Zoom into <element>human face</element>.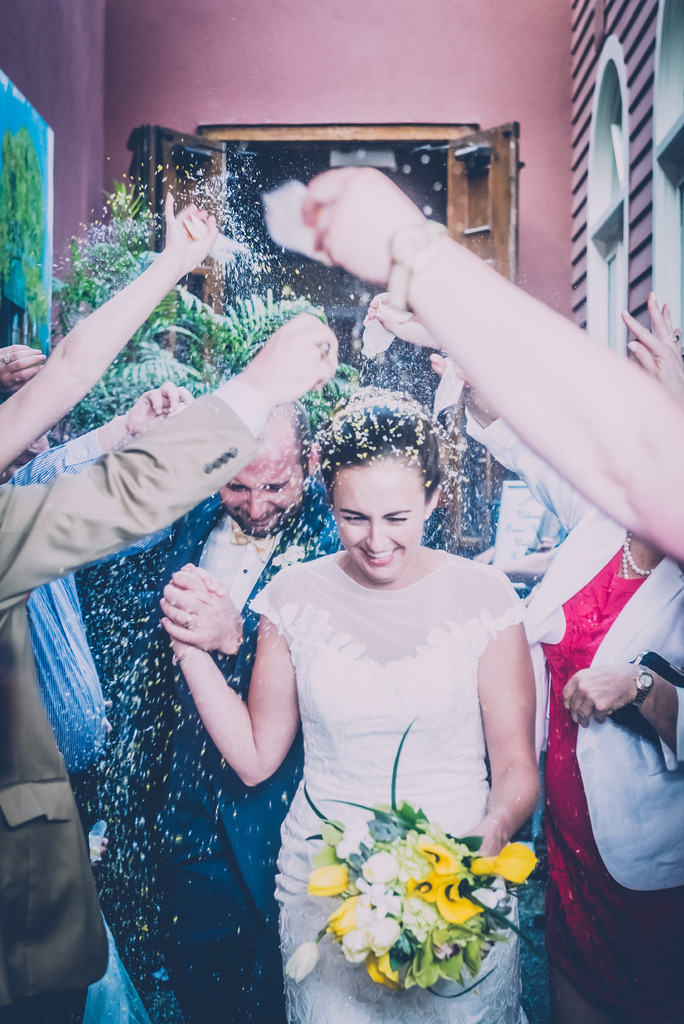
Zoom target: select_region(220, 413, 306, 540).
